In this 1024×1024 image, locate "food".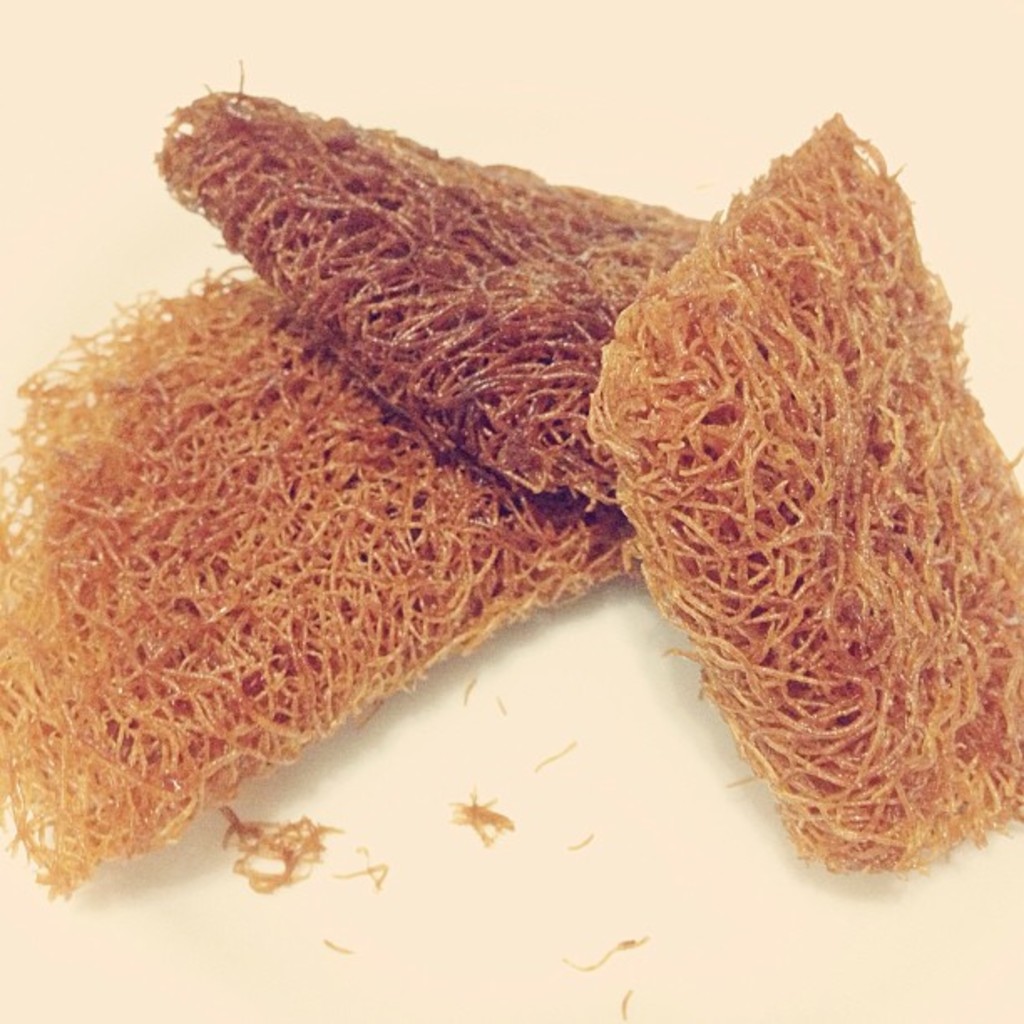
Bounding box: BBox(211, 830, 326, 900).
